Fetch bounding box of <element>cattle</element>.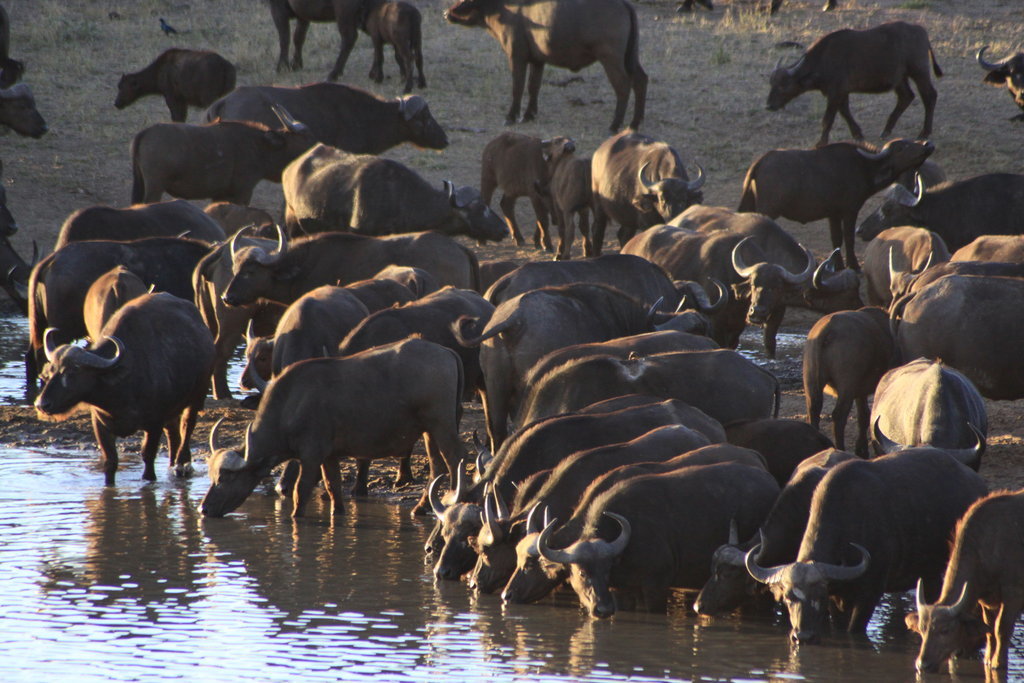
Bbox: box=[33, 290, 214, 490].
